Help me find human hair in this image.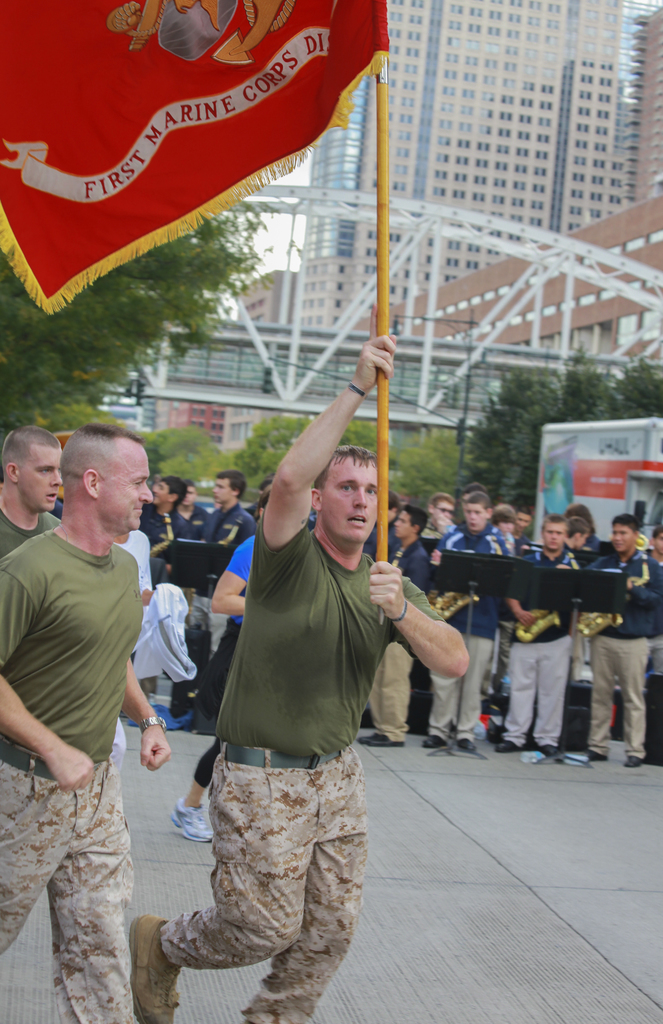
Found it: [471, 490, 488, 502].
